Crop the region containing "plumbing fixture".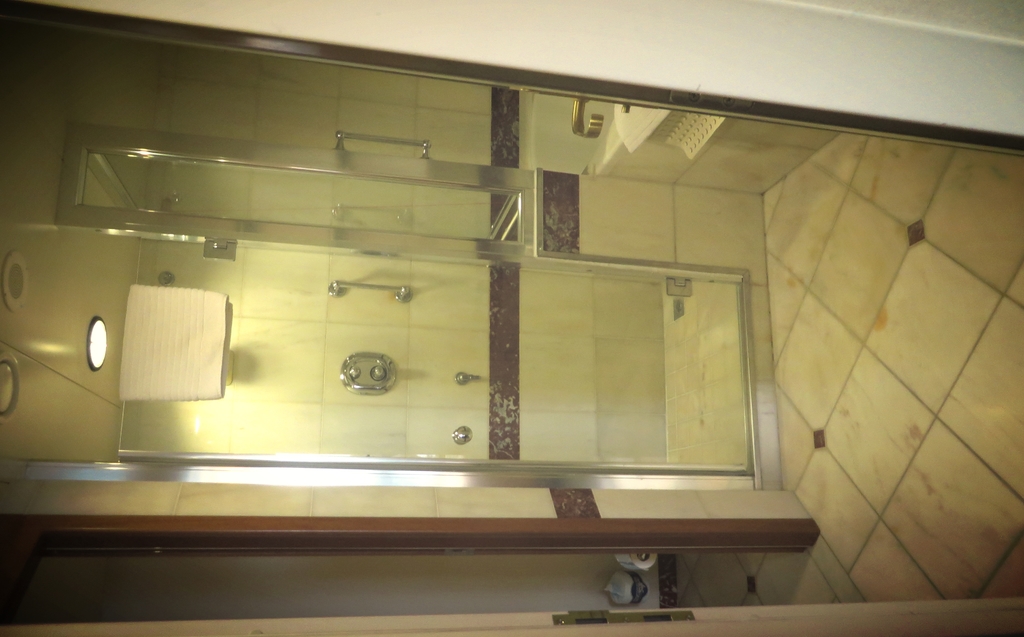
Crop region: (left=454, top=368, right=479, bottom=386).
